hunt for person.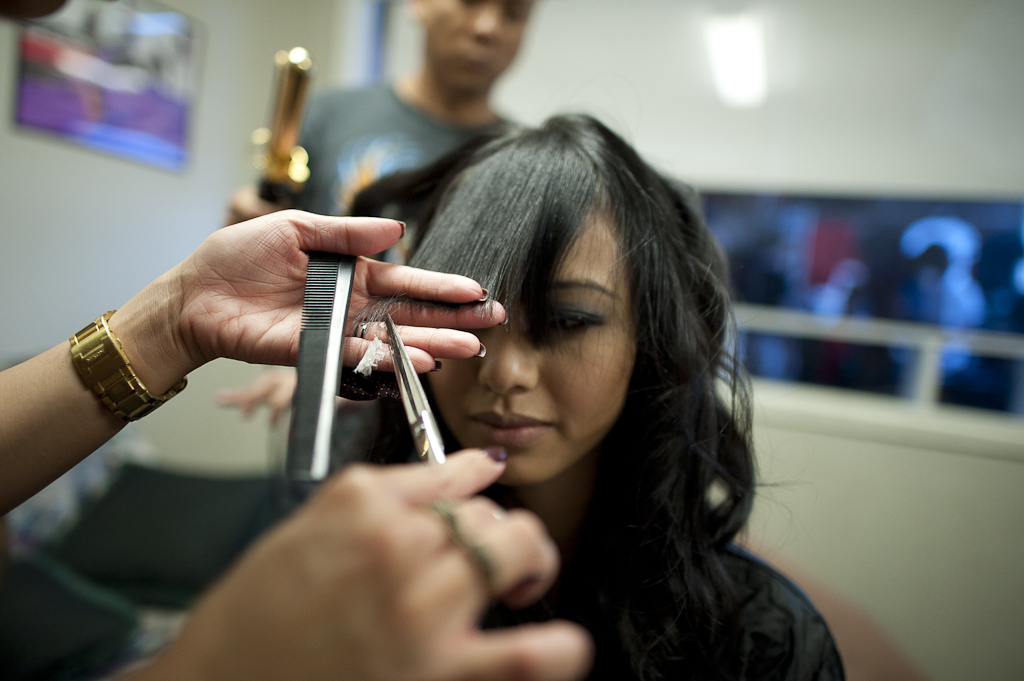
Hunted down at left=0, top=0, right=507, bottom=520.
